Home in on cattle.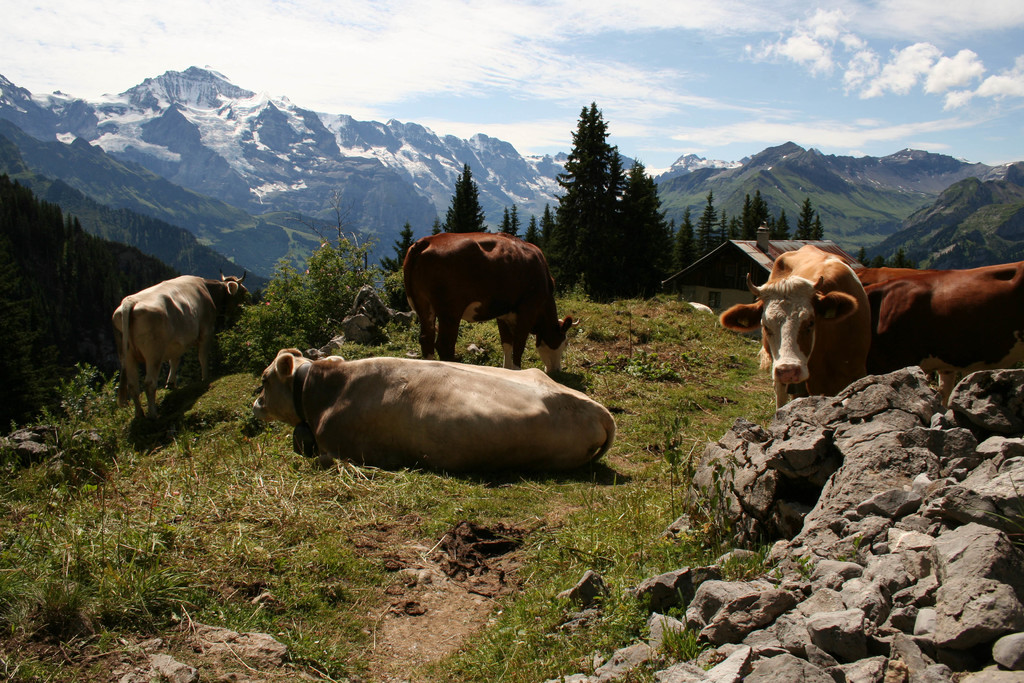
Homed in at 110/277/255/420.
